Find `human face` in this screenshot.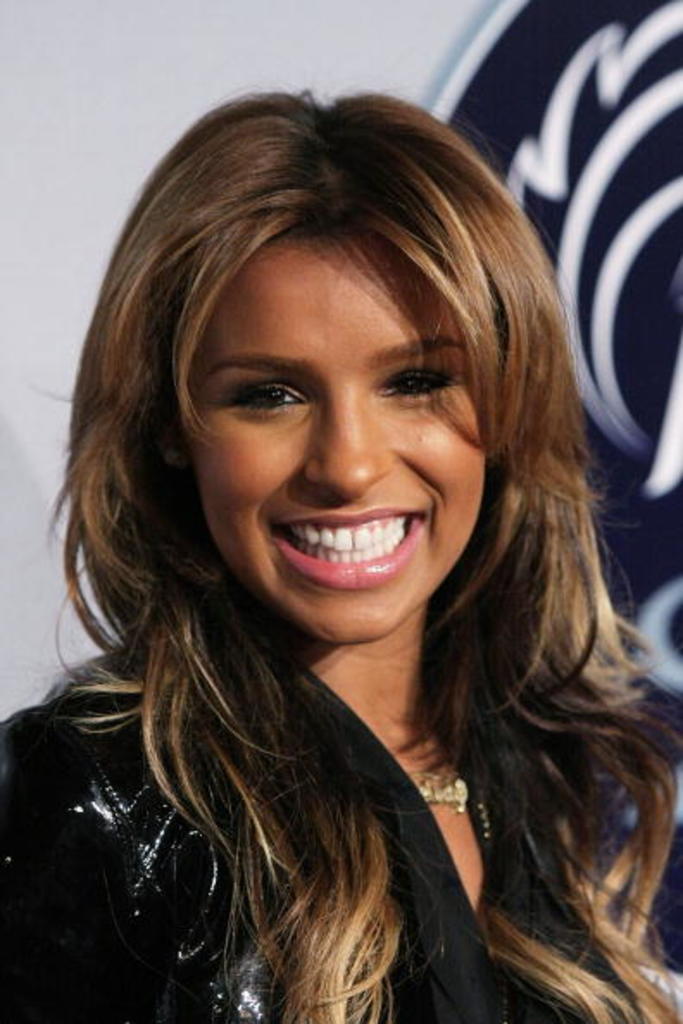
The bounding box for `human face` is pyautogui.locateOnScreen(186, 229, 485, 648).
